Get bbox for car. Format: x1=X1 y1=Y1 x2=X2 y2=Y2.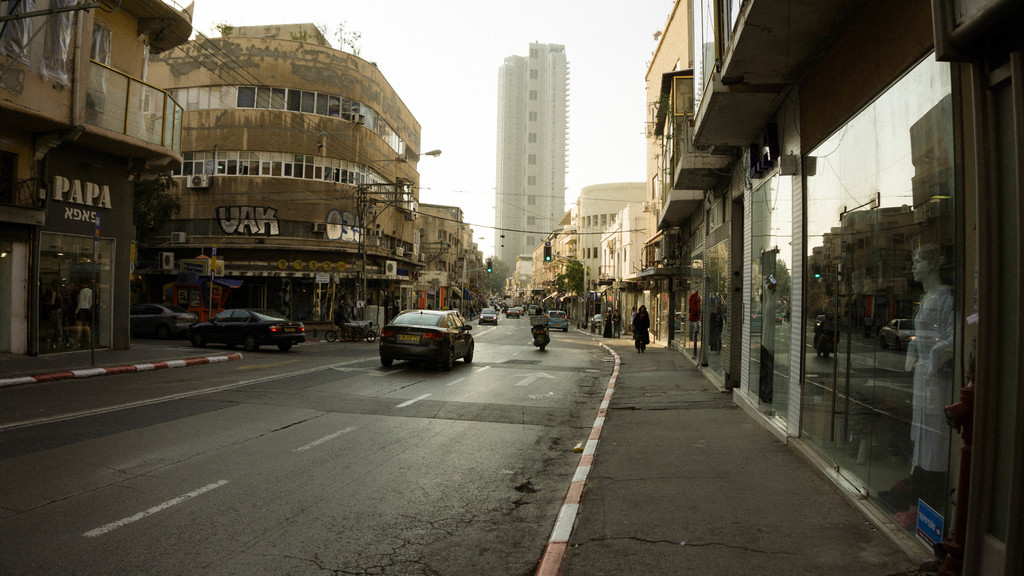
x1=185 y1=296 x2=314 y2=355.
